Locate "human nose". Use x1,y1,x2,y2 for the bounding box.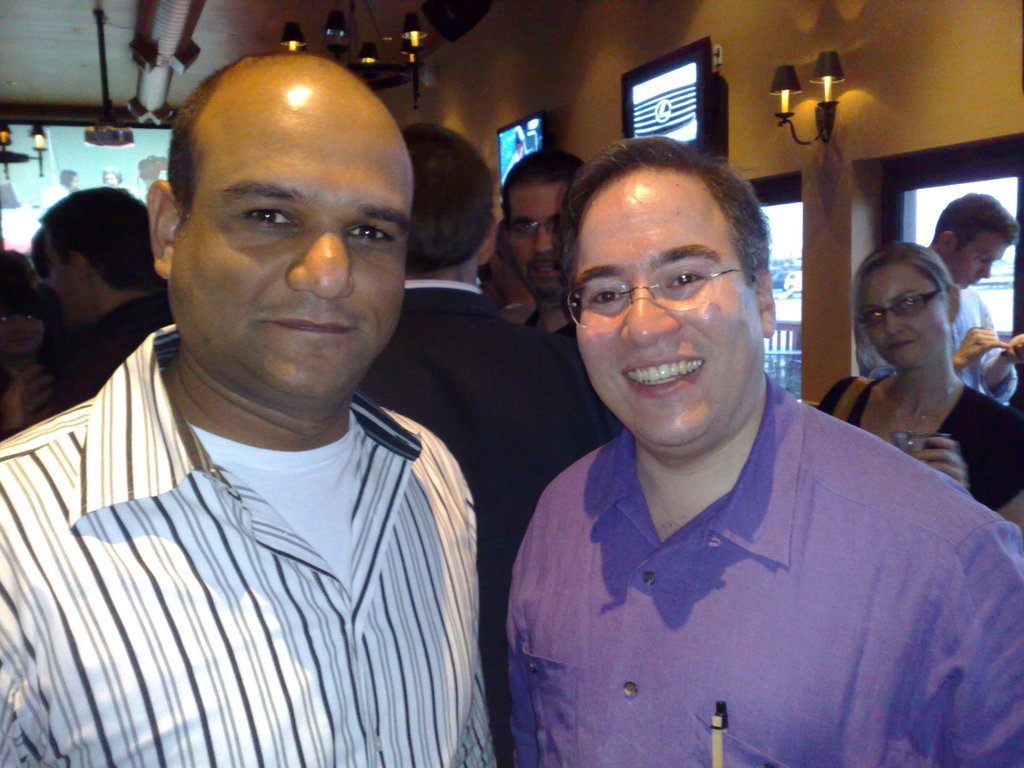
886,307,904,335.
